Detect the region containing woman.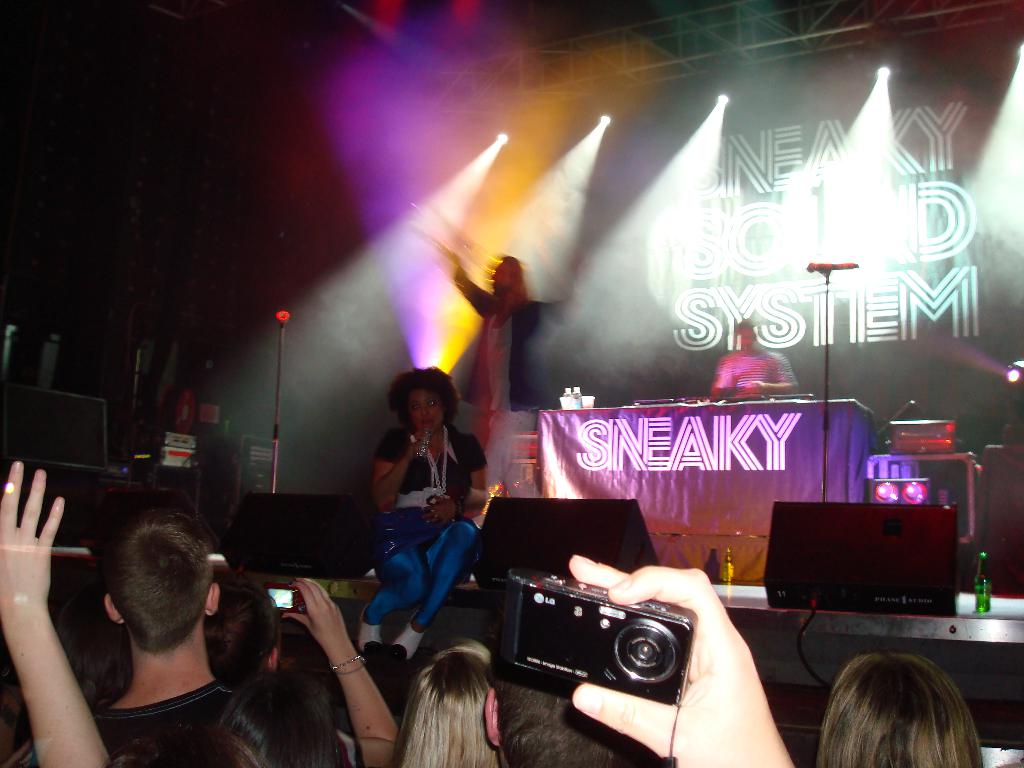
(x1=394, y1=641, x2=501, y2=767).
